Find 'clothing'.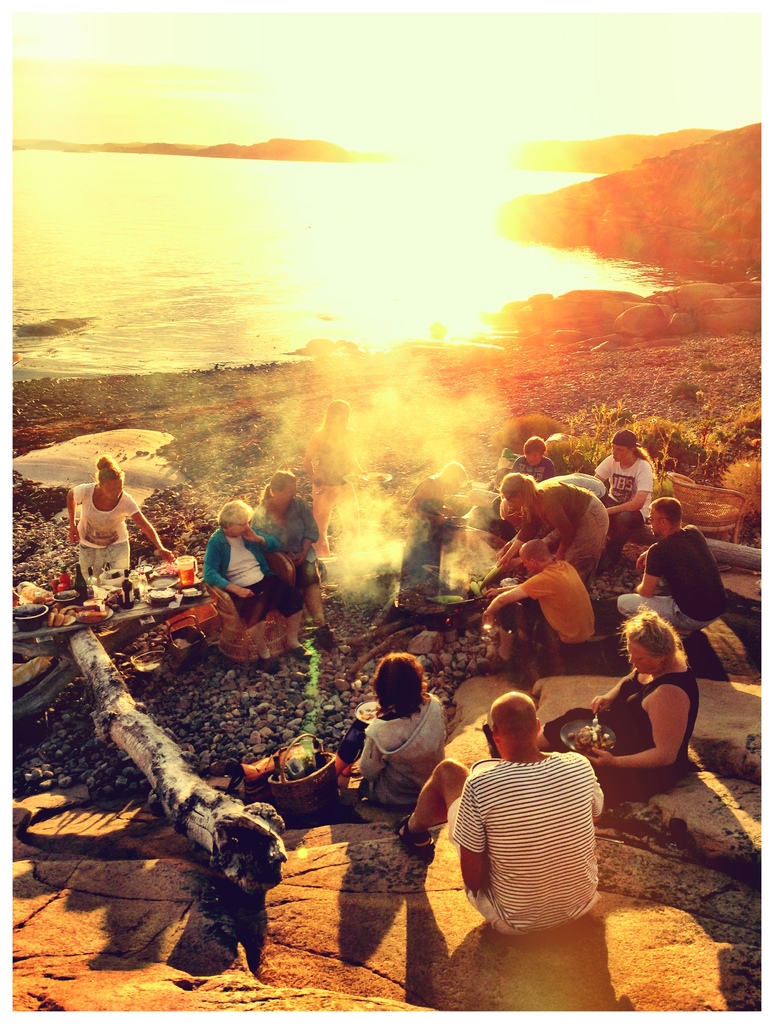
(x1=324, y1=694, x2=446, y2=817).
